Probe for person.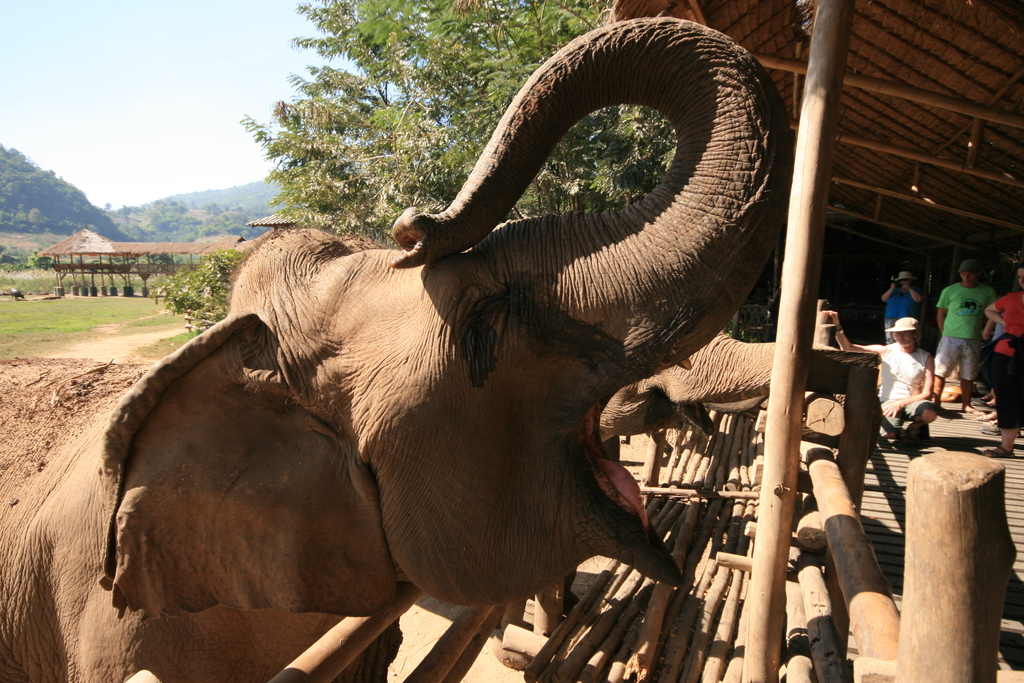
Probe result: x1=930 y1=264 x2=995 y2=414.
